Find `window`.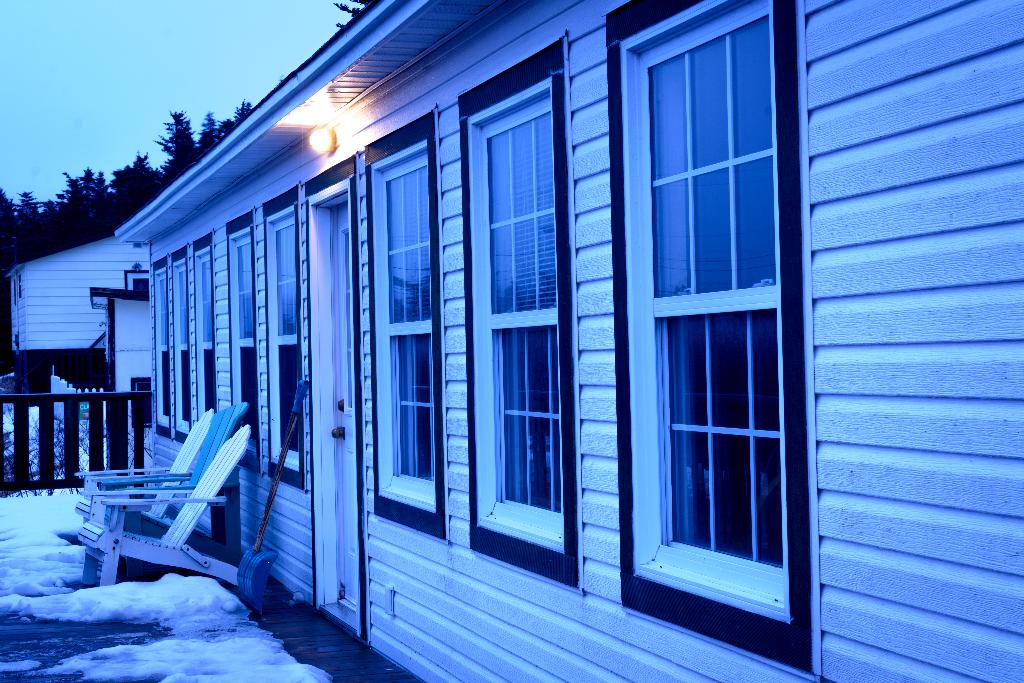
191,235,218,436.
